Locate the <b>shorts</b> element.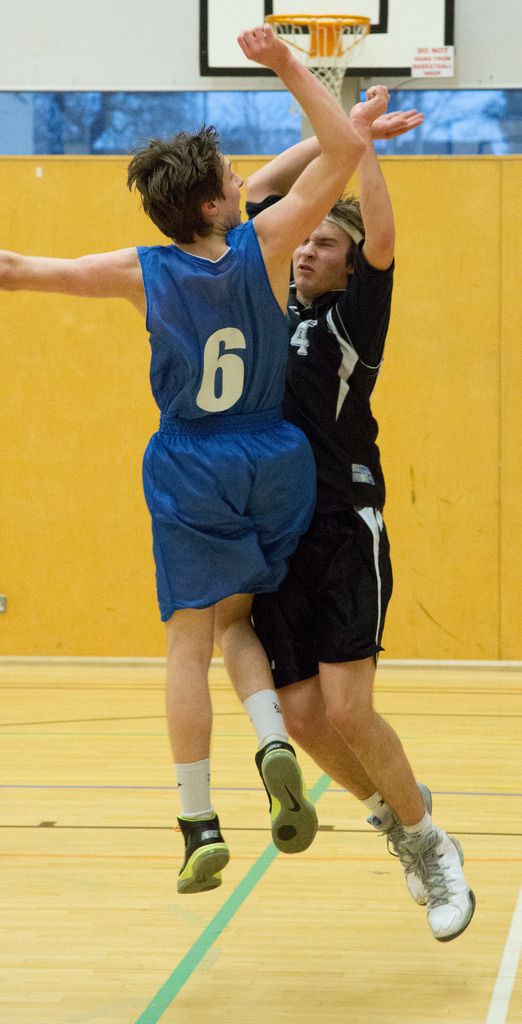
Element bbox: BBox(257, 501, 394, 693).
